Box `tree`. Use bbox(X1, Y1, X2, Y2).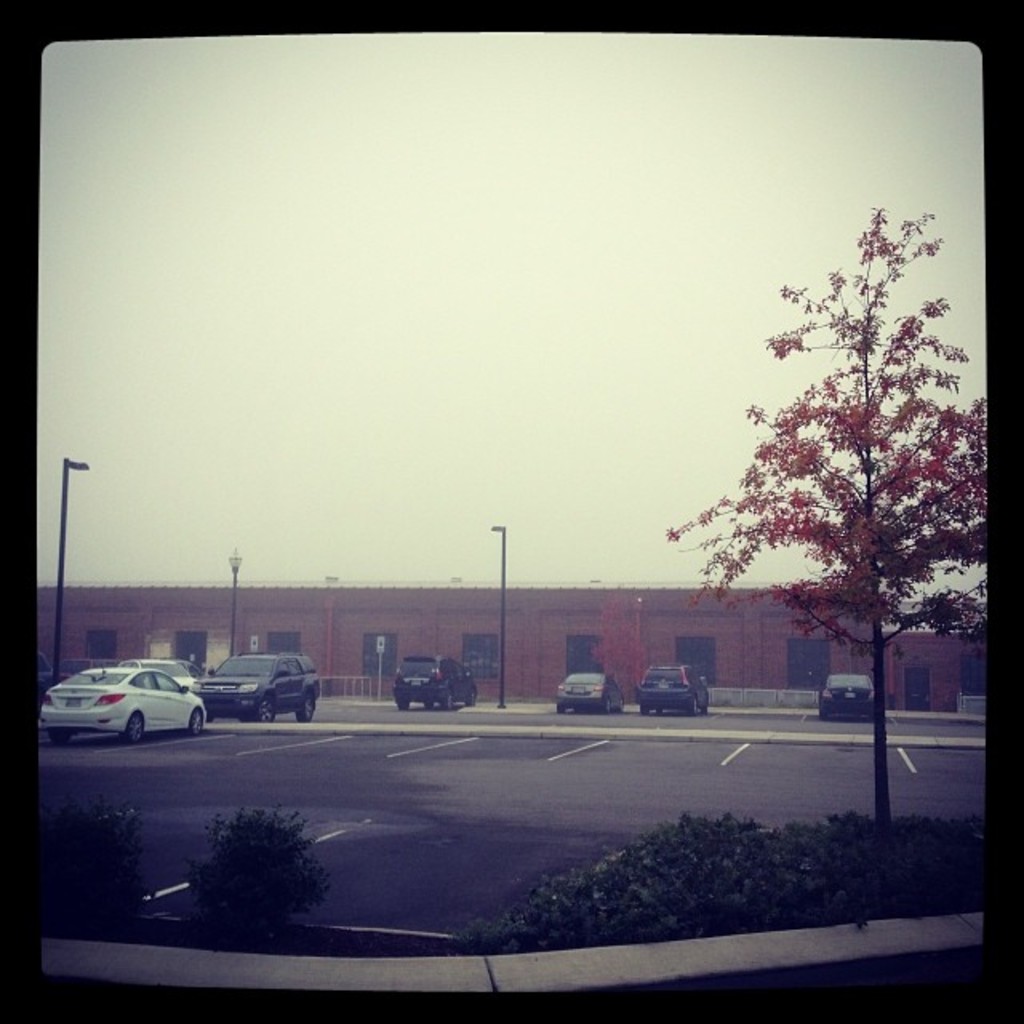
bbox(654, 206, 990, 835).
